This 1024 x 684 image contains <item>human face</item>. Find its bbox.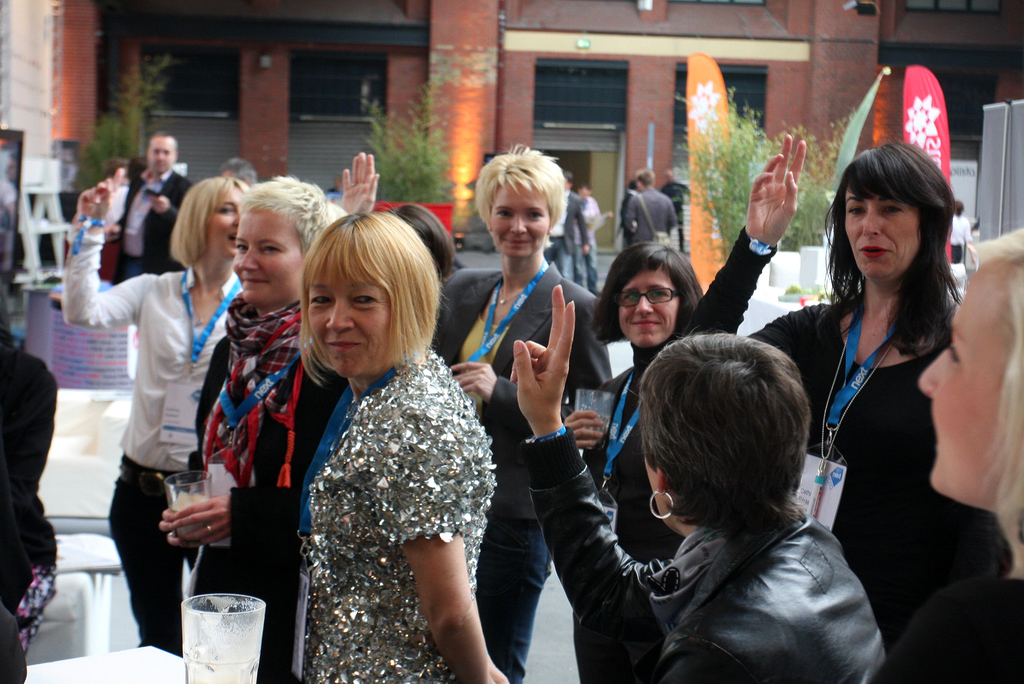
(210, 188, 252, 256).
